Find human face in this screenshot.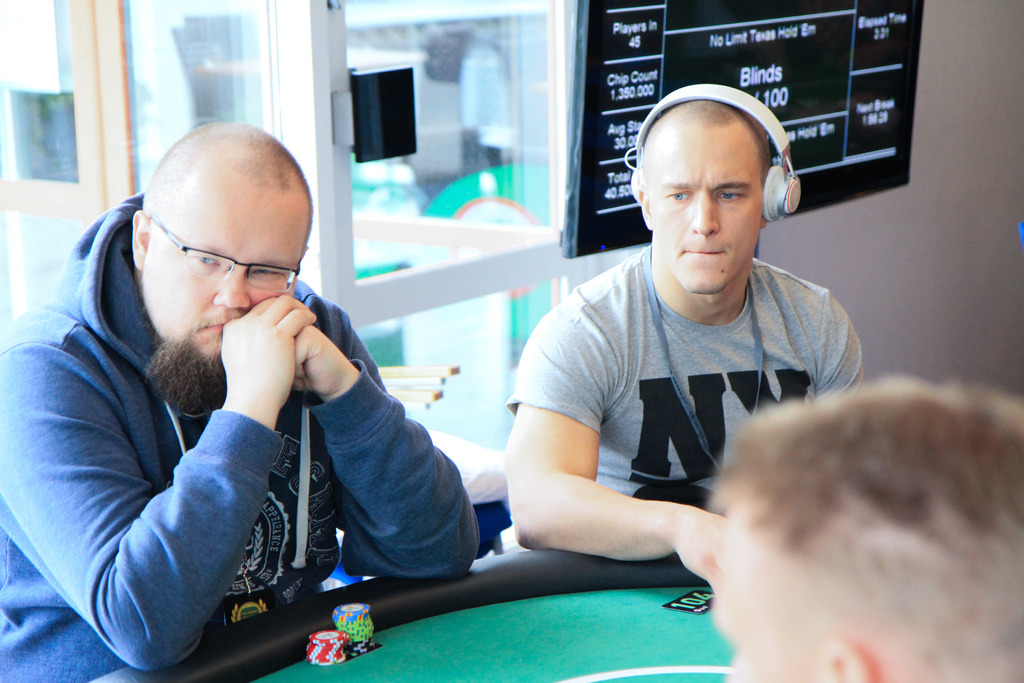
The bounding box for human face is bbox(648, 142, 765, 293).
